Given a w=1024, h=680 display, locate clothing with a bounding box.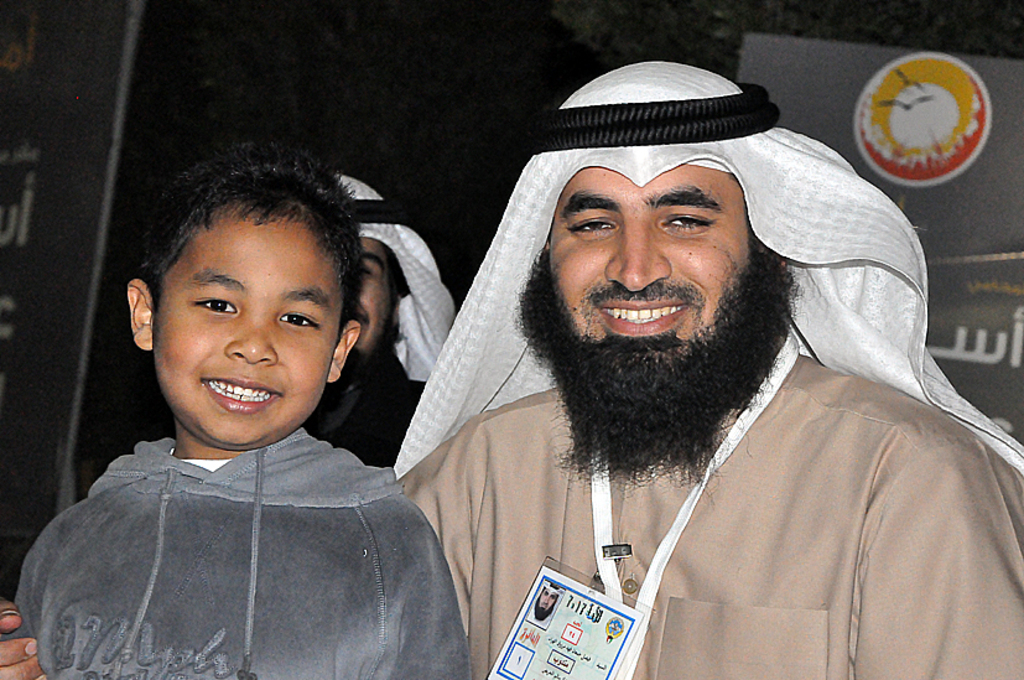
Located: box(9, 385, 483, 675).
